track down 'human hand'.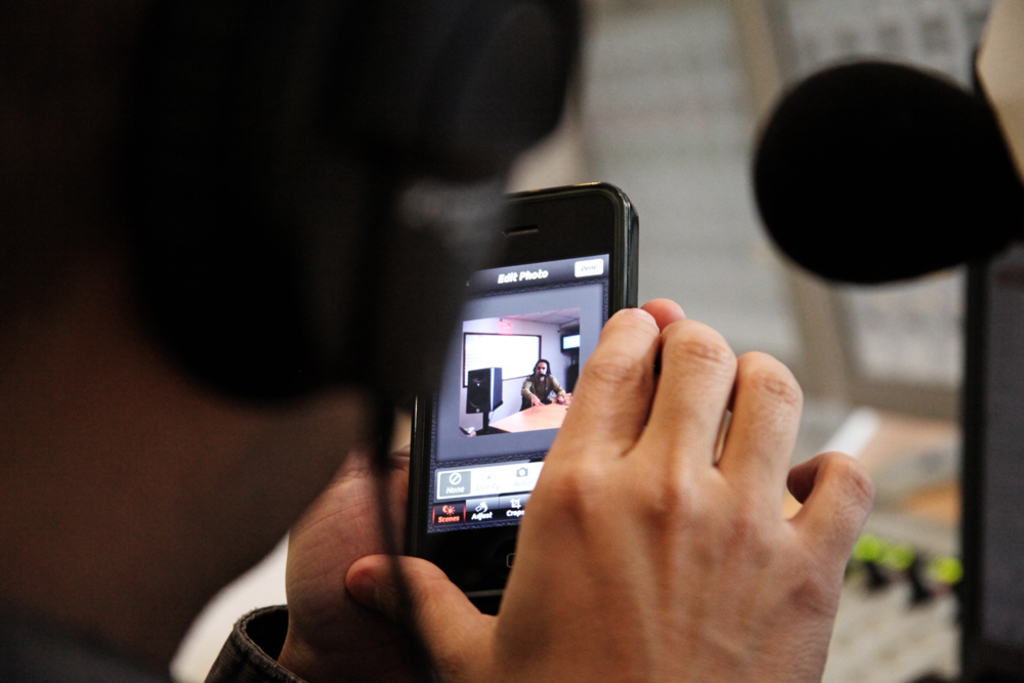
Tracked to 527/394/545/408.
